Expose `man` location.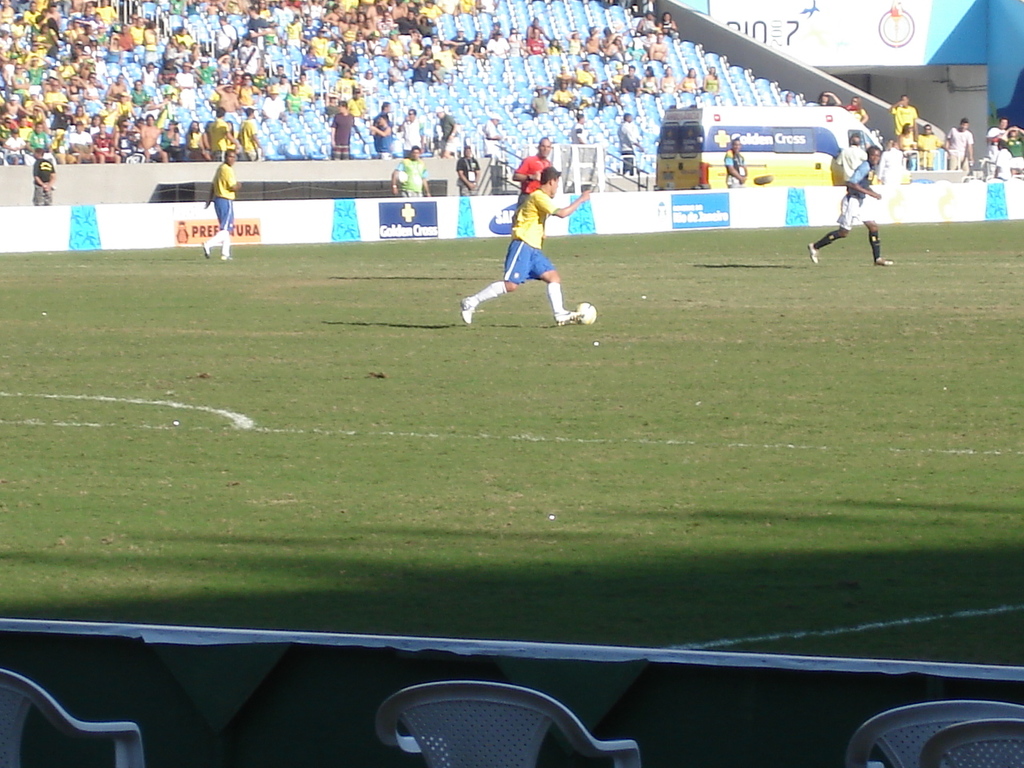
Exposed at select_region(646, 31, 663, 65).
